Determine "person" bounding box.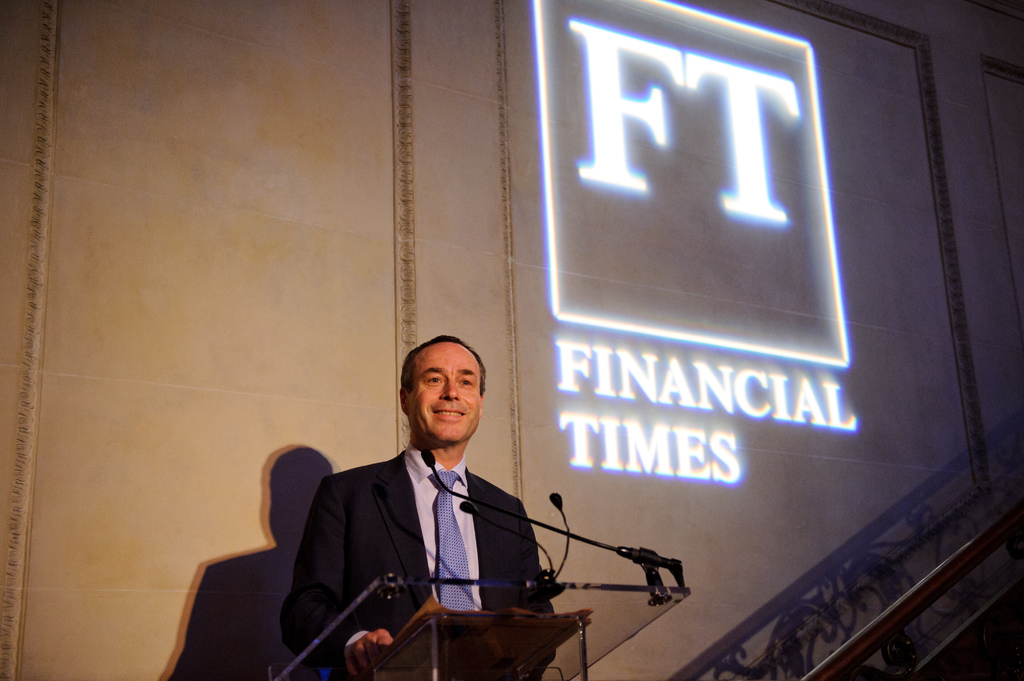
Determined: crop(274, 334, 547, 680).
